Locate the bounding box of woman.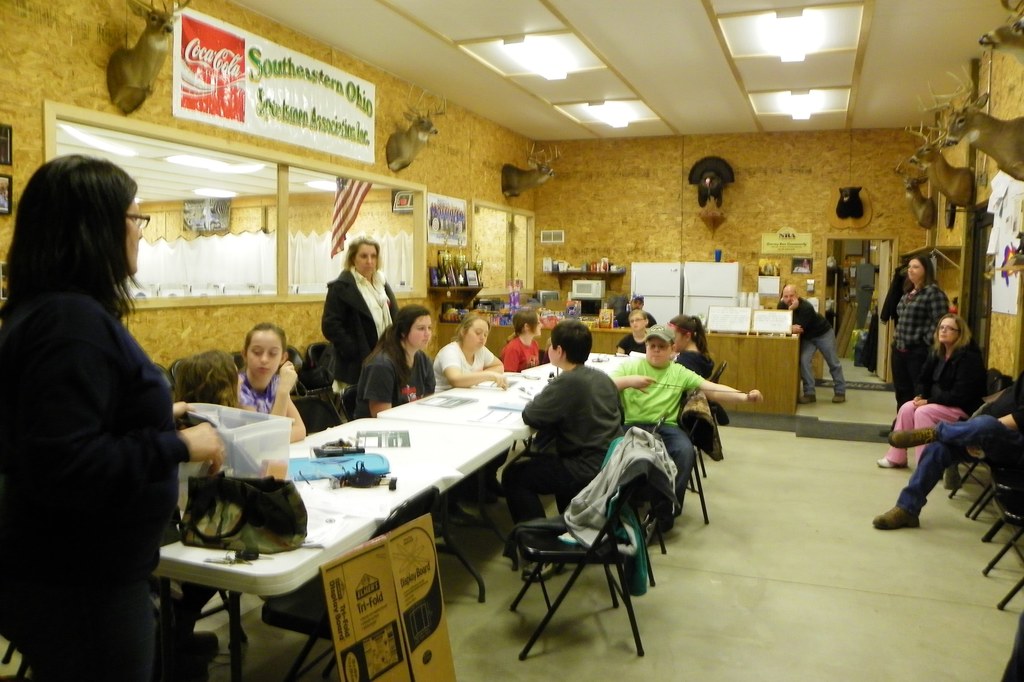
Bounding box: {"left": 880, "top": 313, "right": 993, "bottom": 472}.
